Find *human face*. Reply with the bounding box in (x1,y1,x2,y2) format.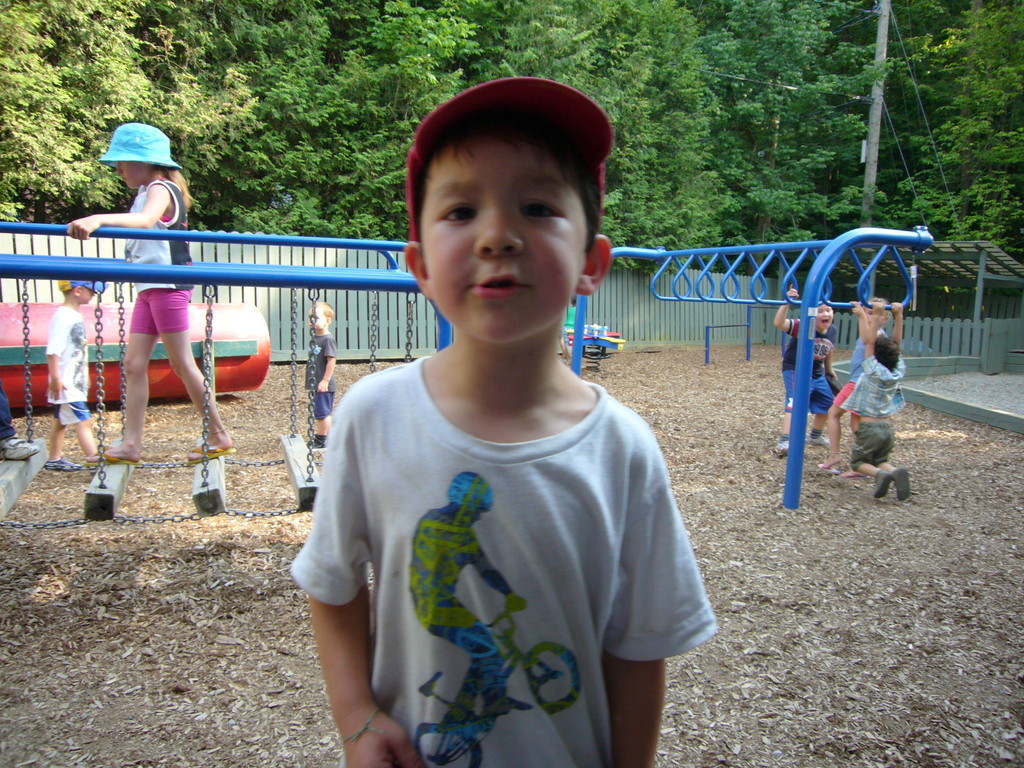
(306,307,324,328).
